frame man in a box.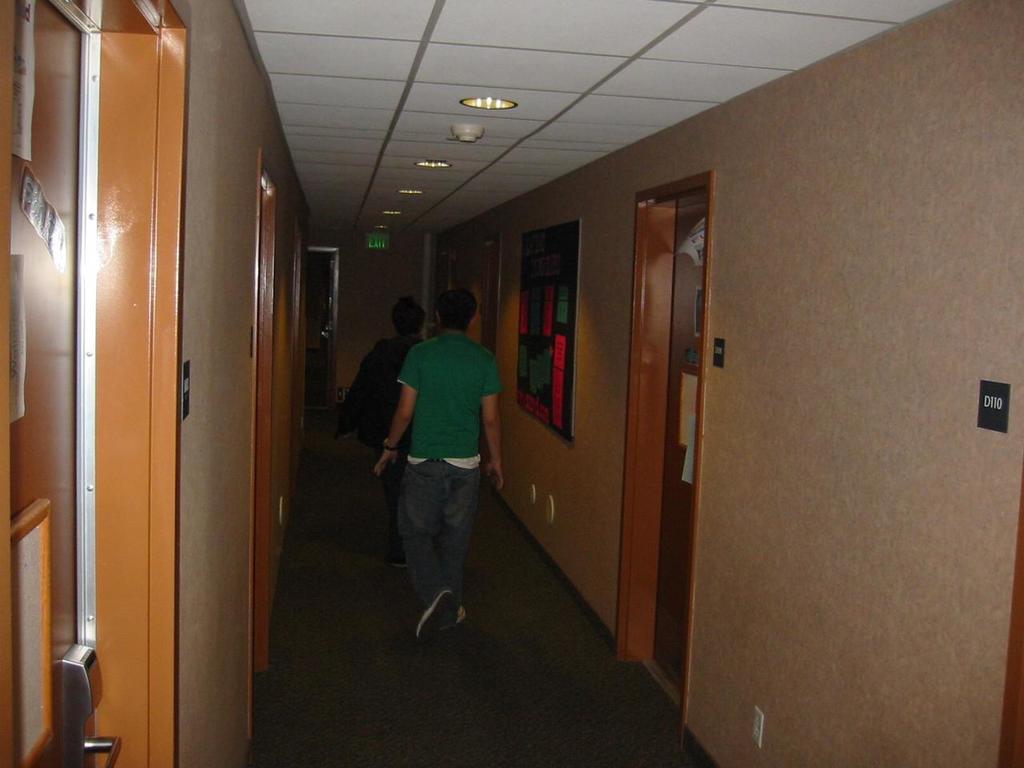
box=[343, 294, 441, 572].
